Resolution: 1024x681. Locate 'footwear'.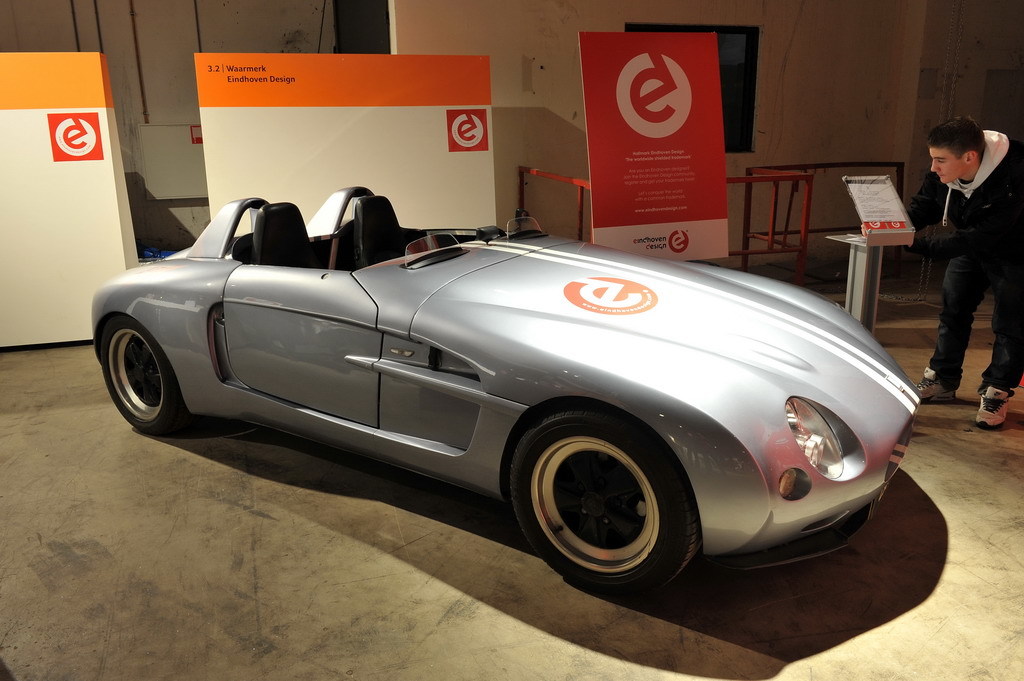
917,363,959,398.
